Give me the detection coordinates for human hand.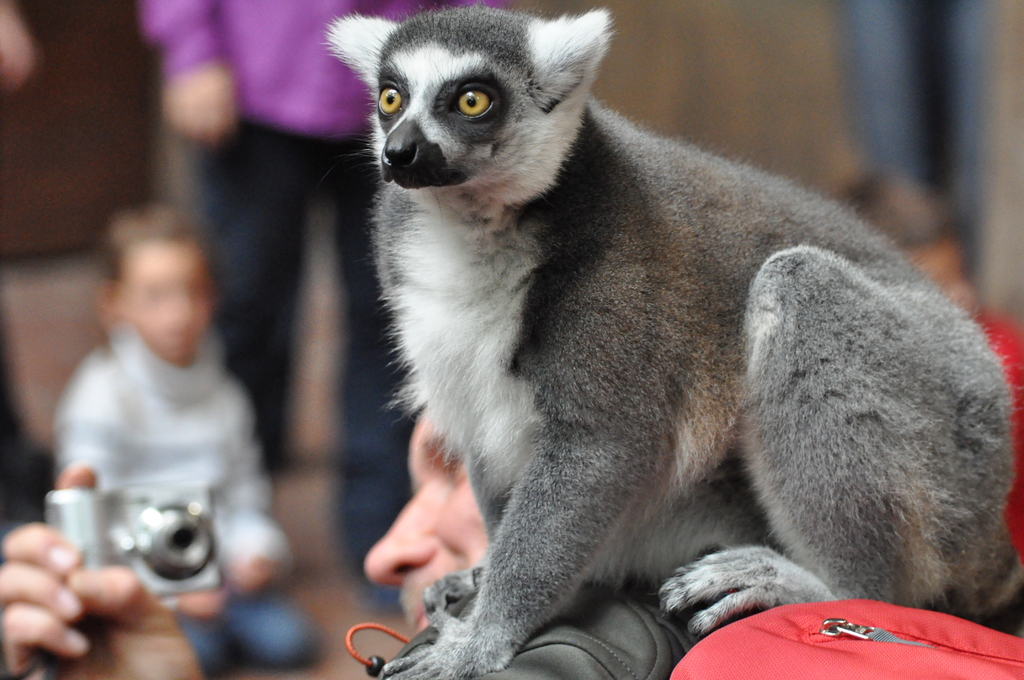
<region>225, 555, 276, 592</region>.
